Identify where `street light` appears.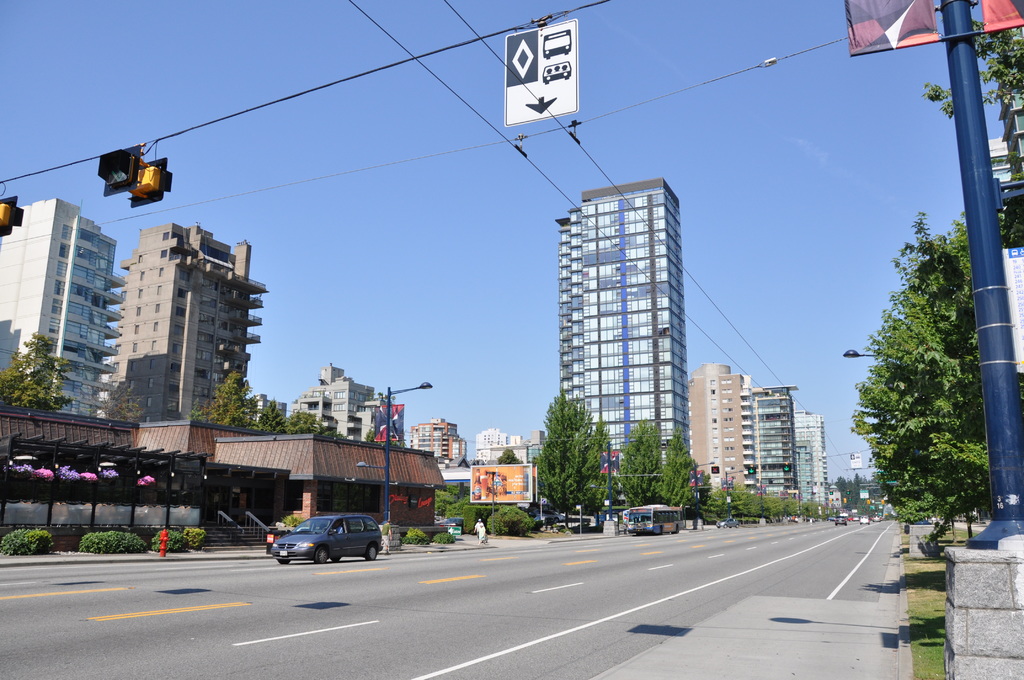
Appears at {"x1": 88, "y1": 125, "x2": 163, "y2": 224}.
